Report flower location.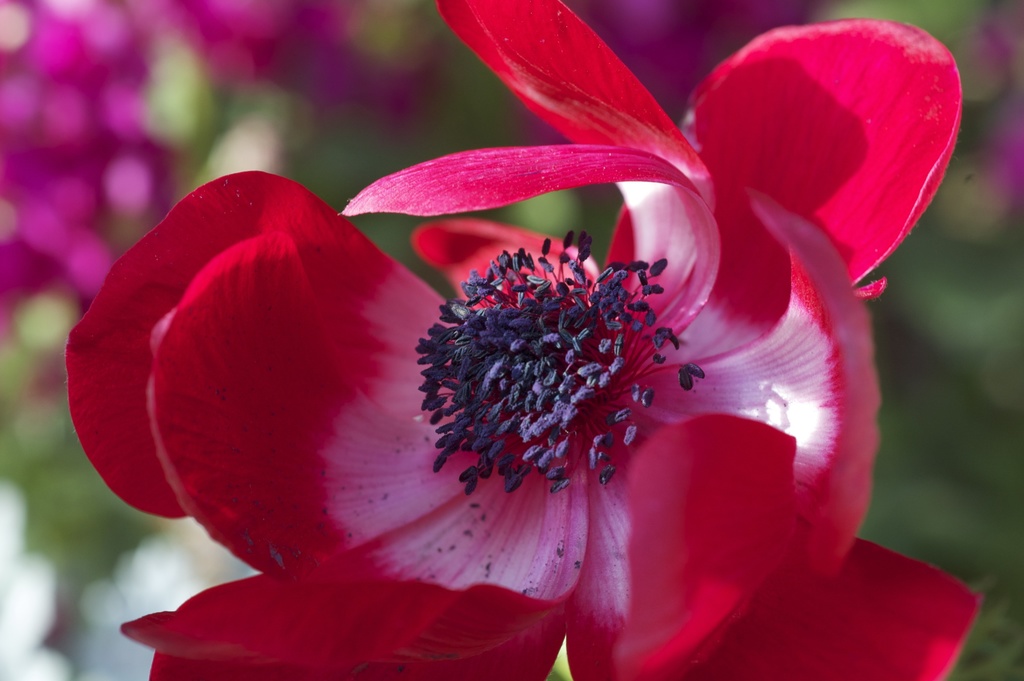
Report: [x1=65, y1=0, x2=981, y2=680].
